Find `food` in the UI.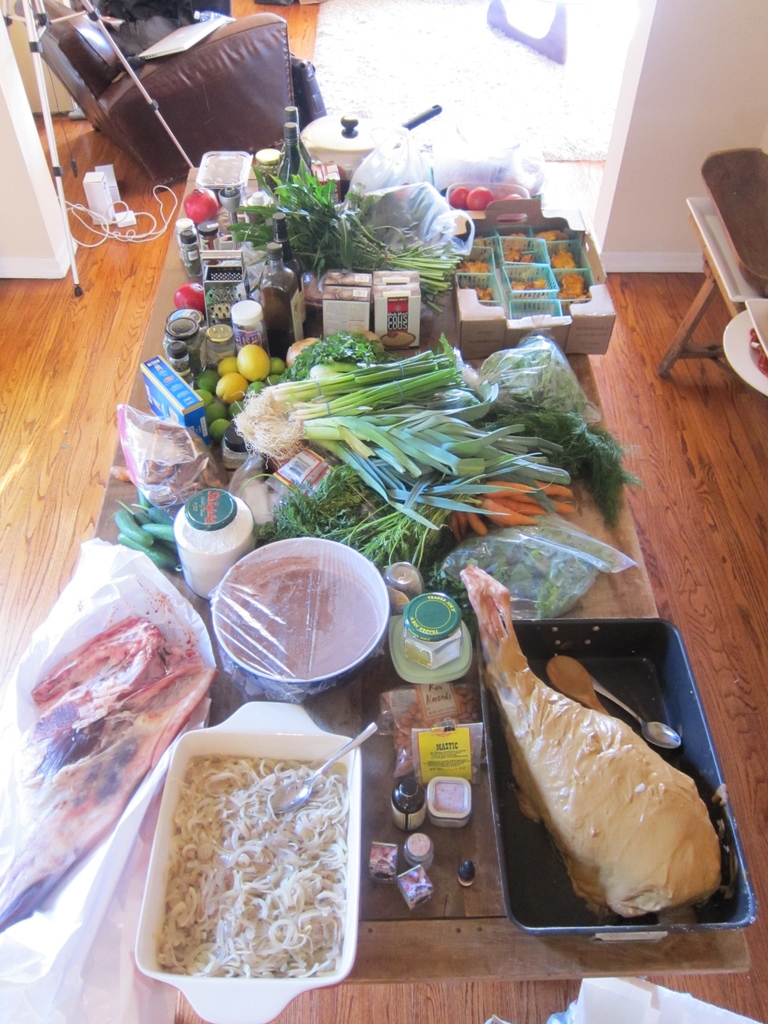
UI element at crop(346, 323, 387, 342).
